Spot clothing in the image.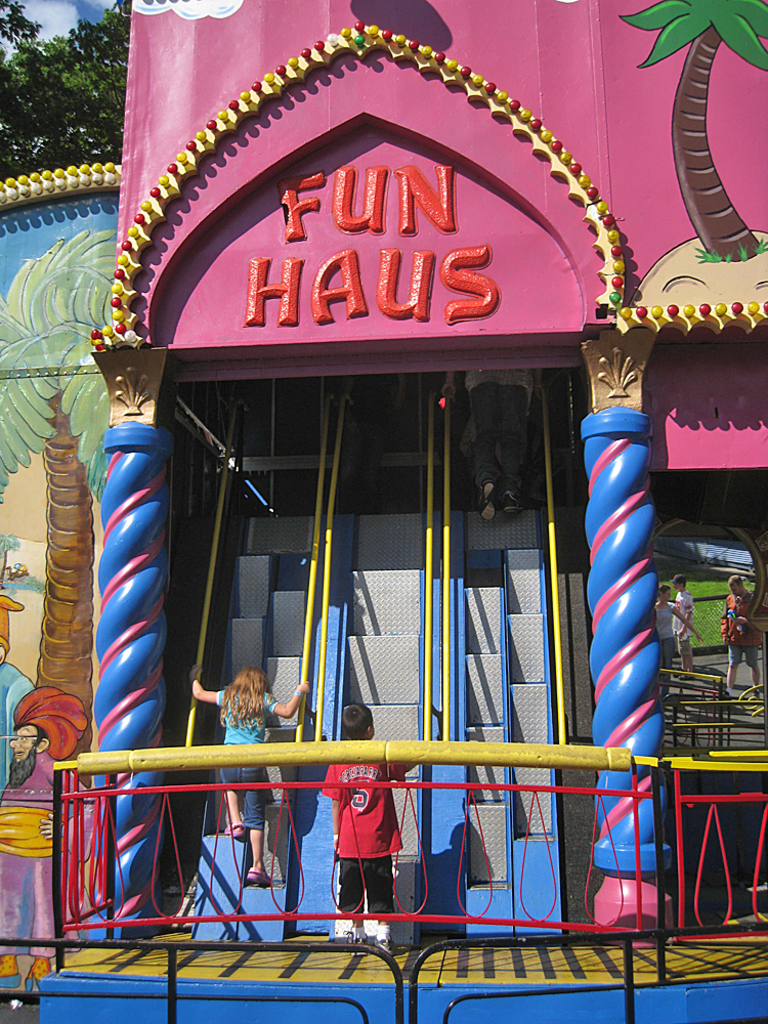
clothing found at [left=461, top=374, right=541, bottom=495].
